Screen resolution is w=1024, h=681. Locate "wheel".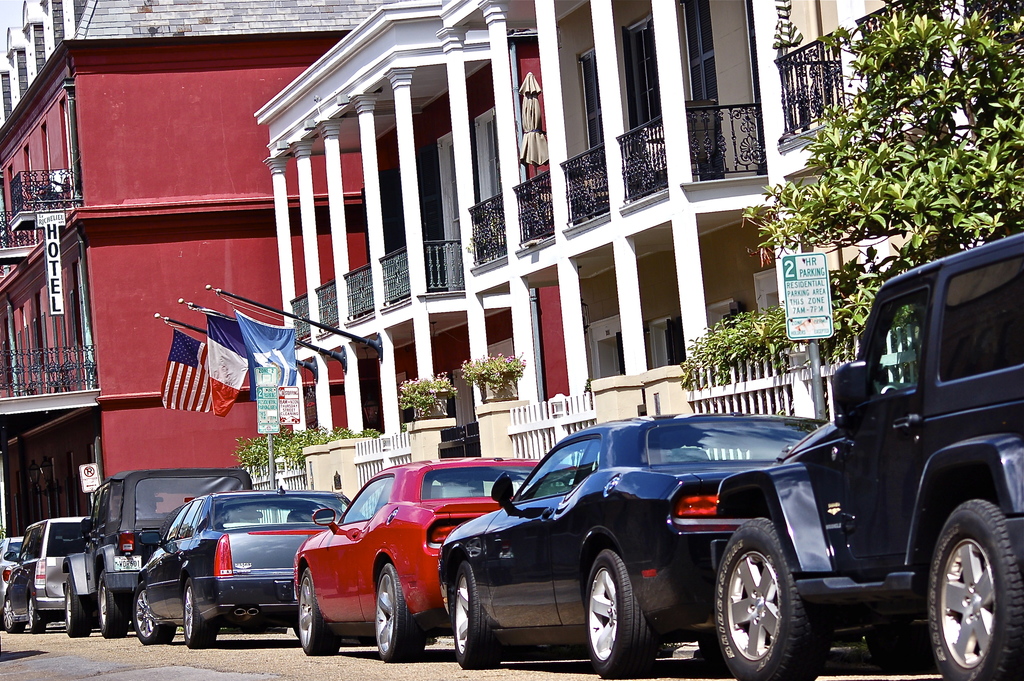
{"left": 162, "top": 506, "right": 186, "bottom": 540}.
